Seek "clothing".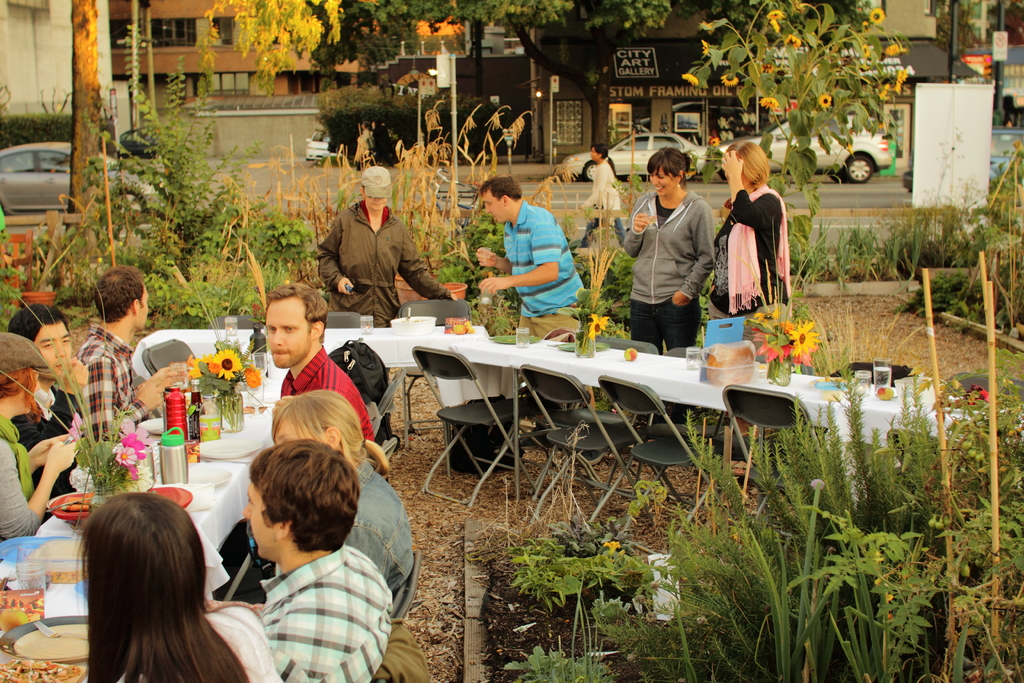
[x1=0, y1=411, x2=45, y2=547].
